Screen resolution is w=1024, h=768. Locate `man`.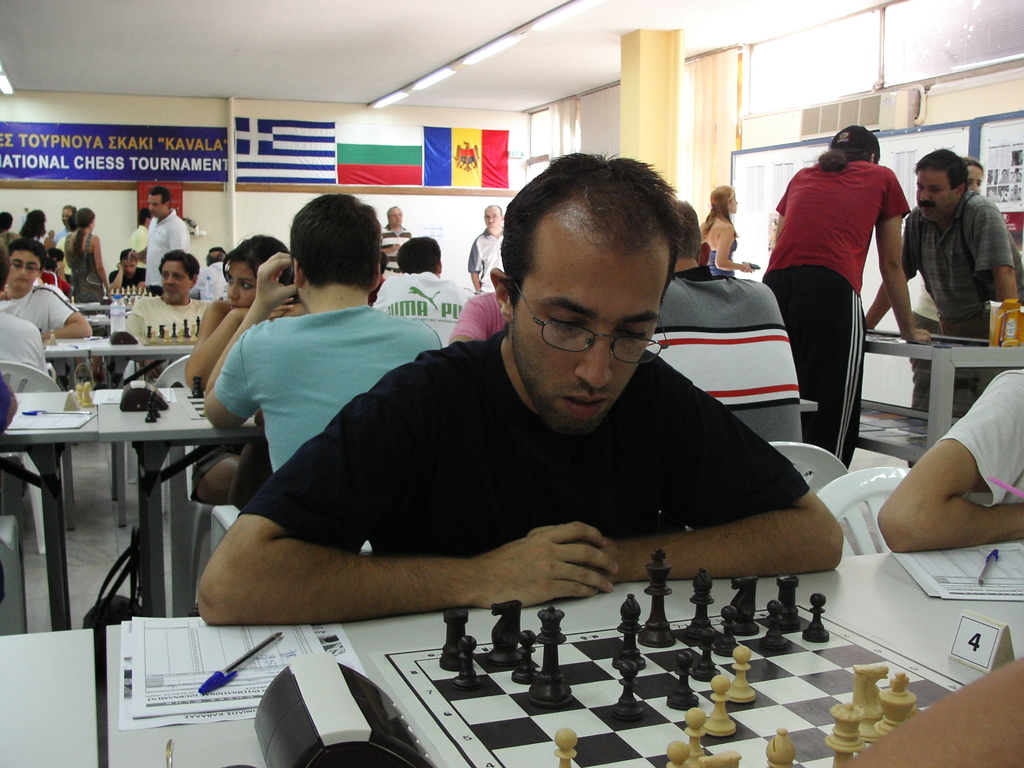
0,239,93,389.
